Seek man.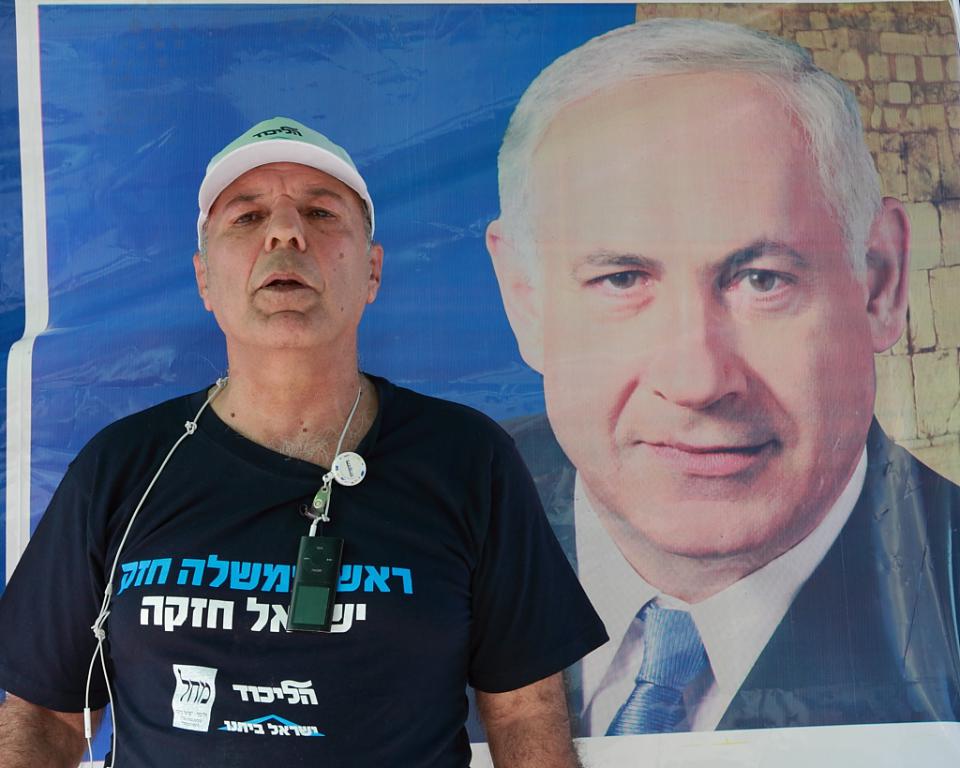
region(368, 21, 959, 765).
